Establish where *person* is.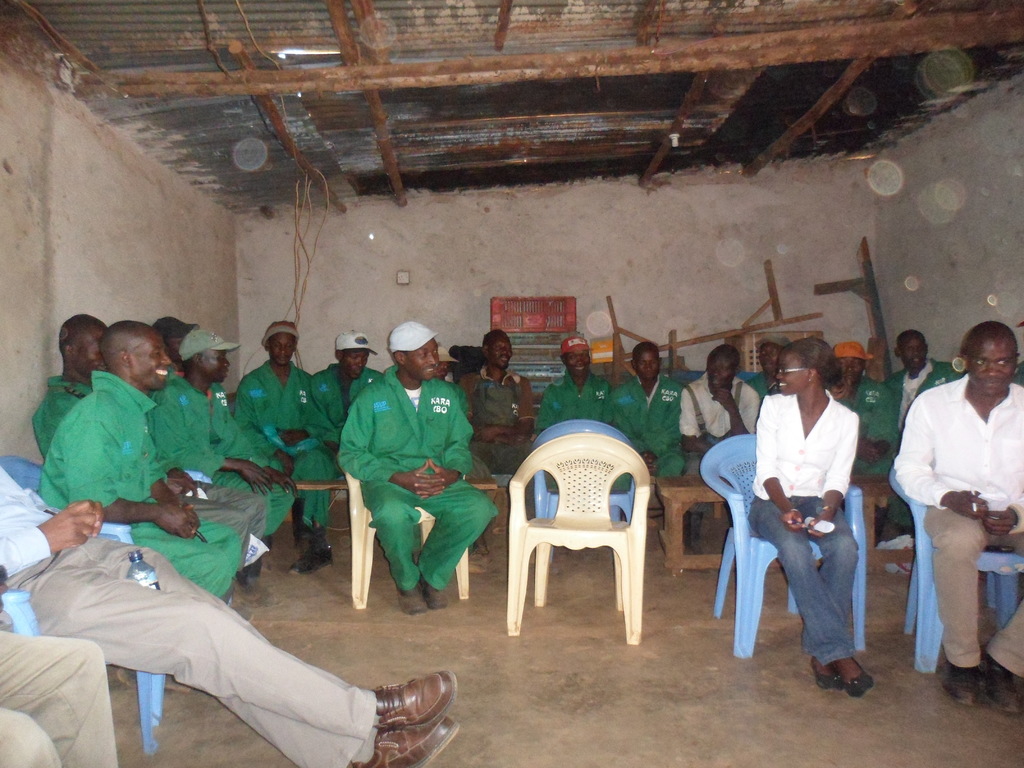
Established at [left=678, top=344, right=762, bottom=478].
